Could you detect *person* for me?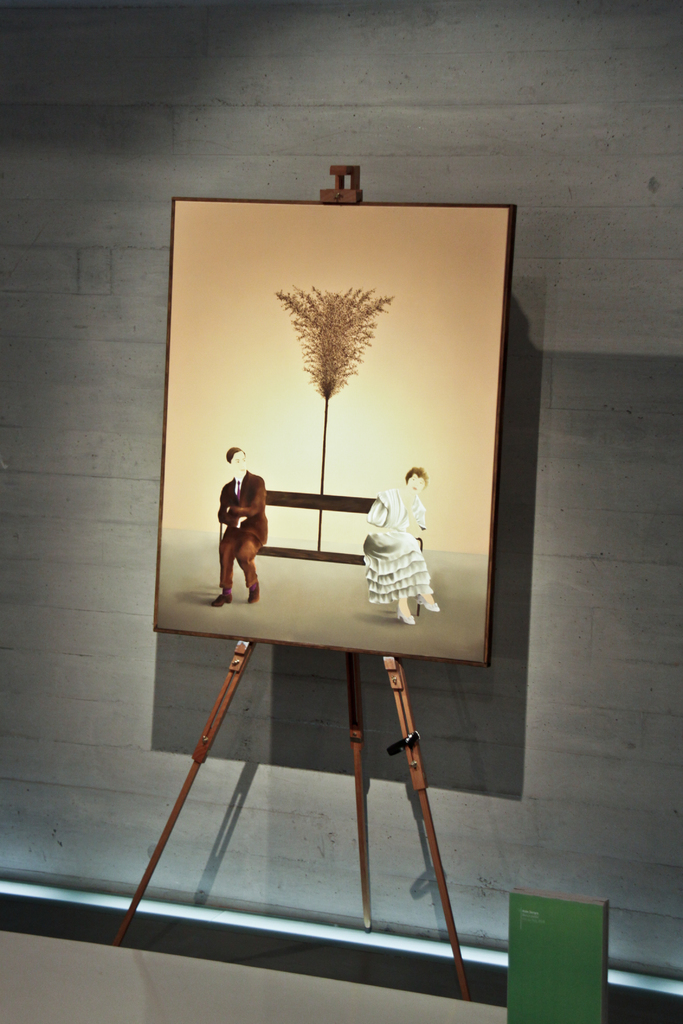
Detection result: bbox(212, 447, 272, 610).
